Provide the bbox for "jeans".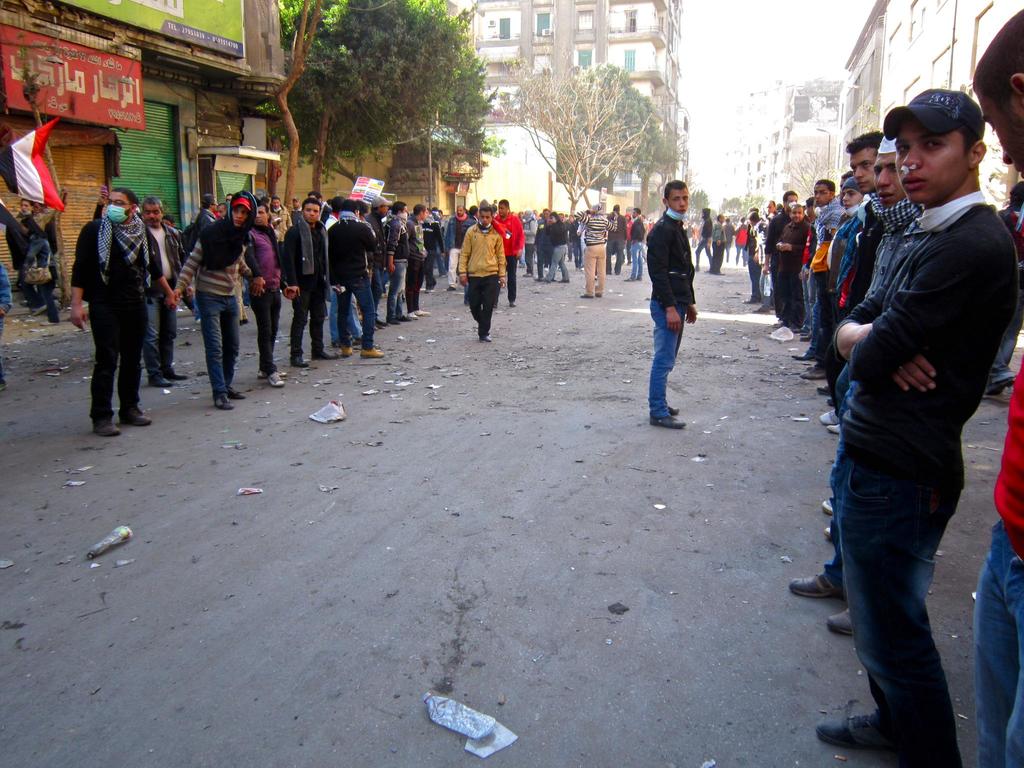
left=625, top=247, right=643, bottom=282.
